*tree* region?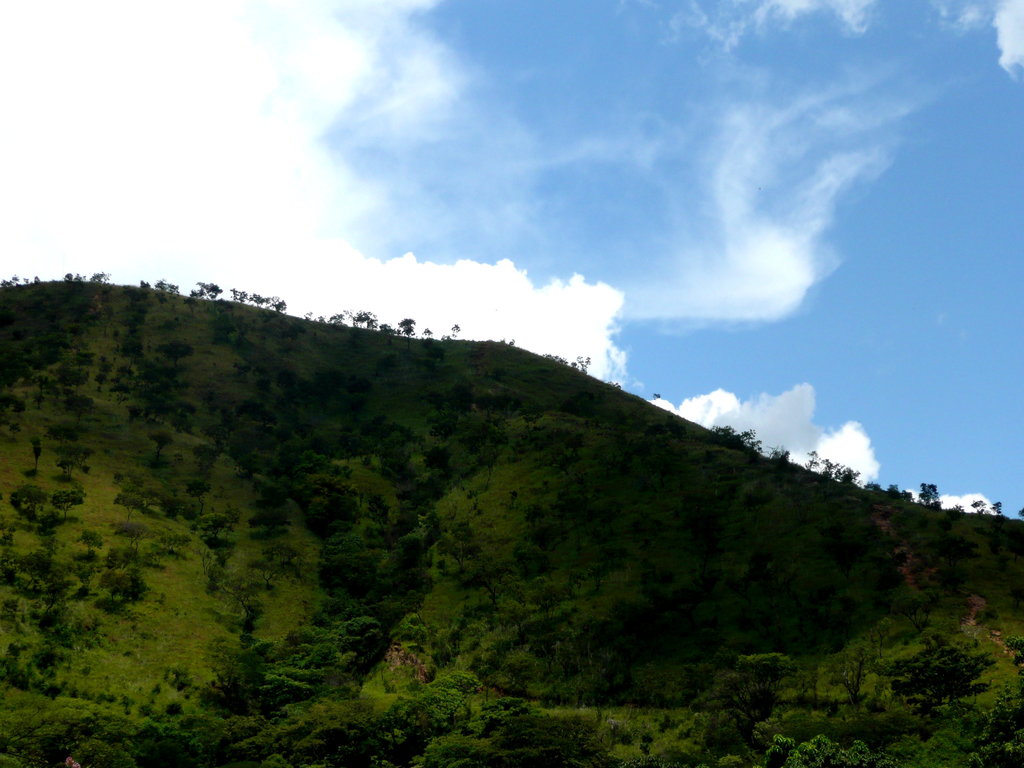
pyautogui.locateOnScreen(111, 491, 146, 523)
